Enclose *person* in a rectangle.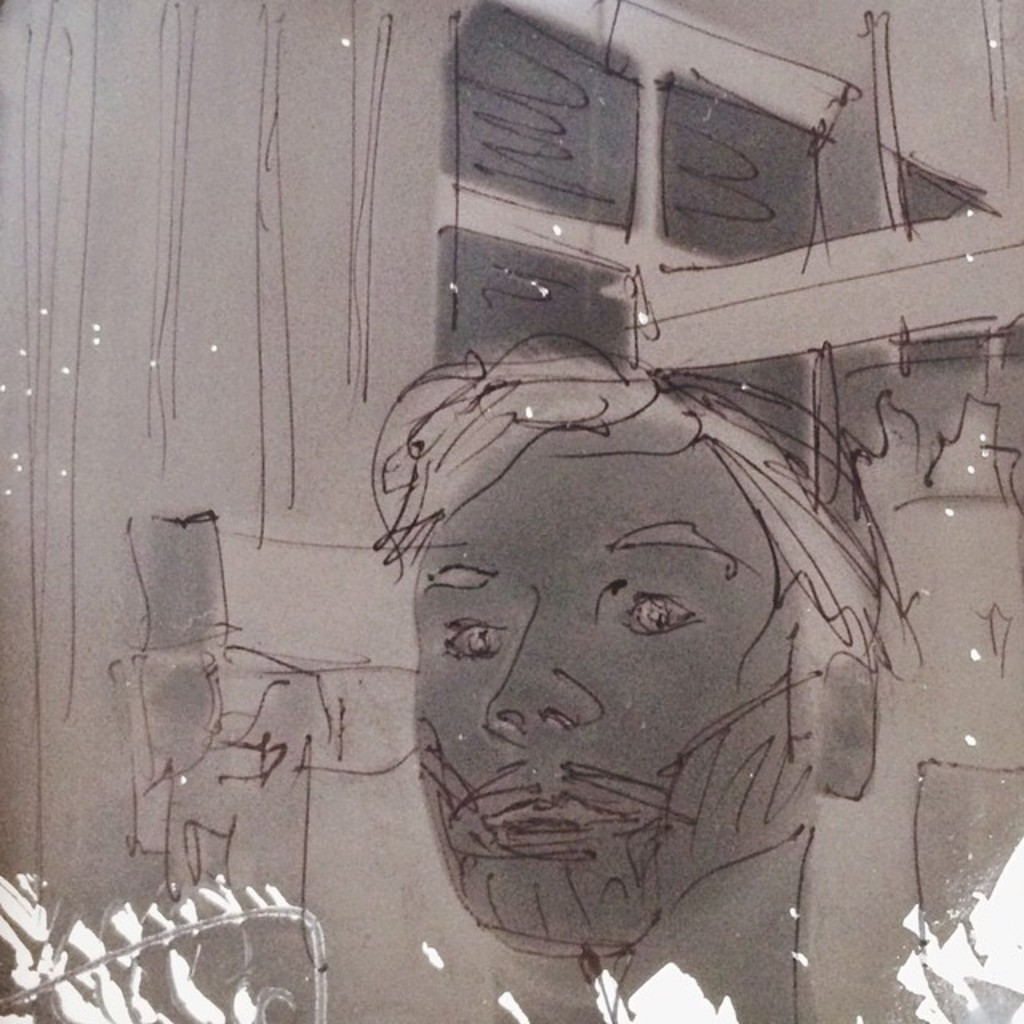
x1=342, y1=296, x2=840, y2=970.
